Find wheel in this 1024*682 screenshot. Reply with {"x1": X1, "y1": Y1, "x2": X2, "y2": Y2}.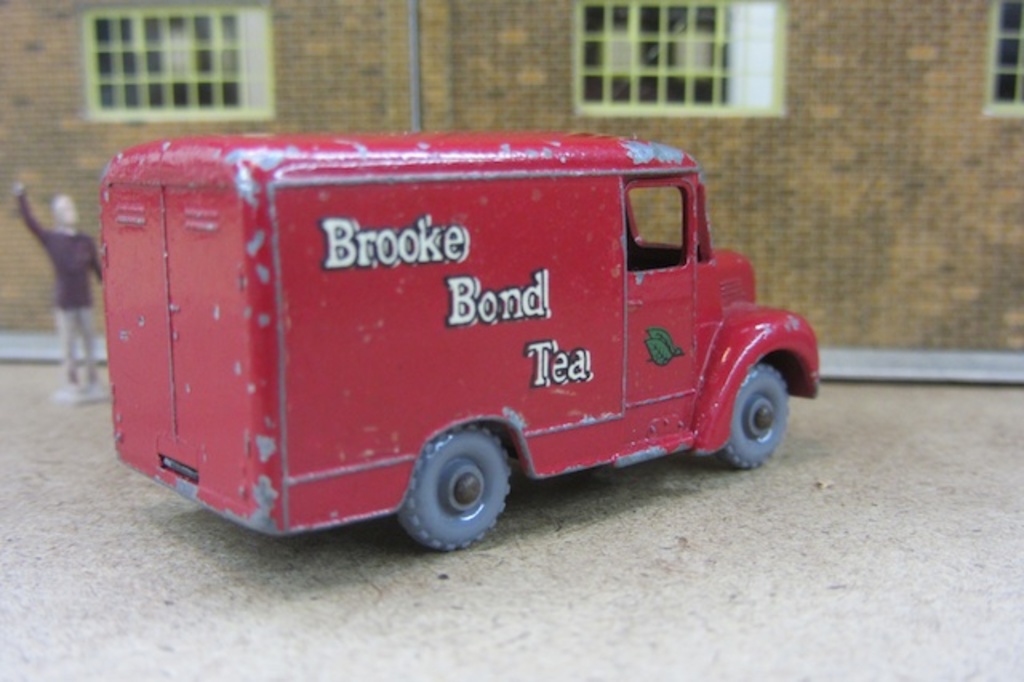
{"x1": 710, "y1": 363, "x2": 800, "y2": 466}.
